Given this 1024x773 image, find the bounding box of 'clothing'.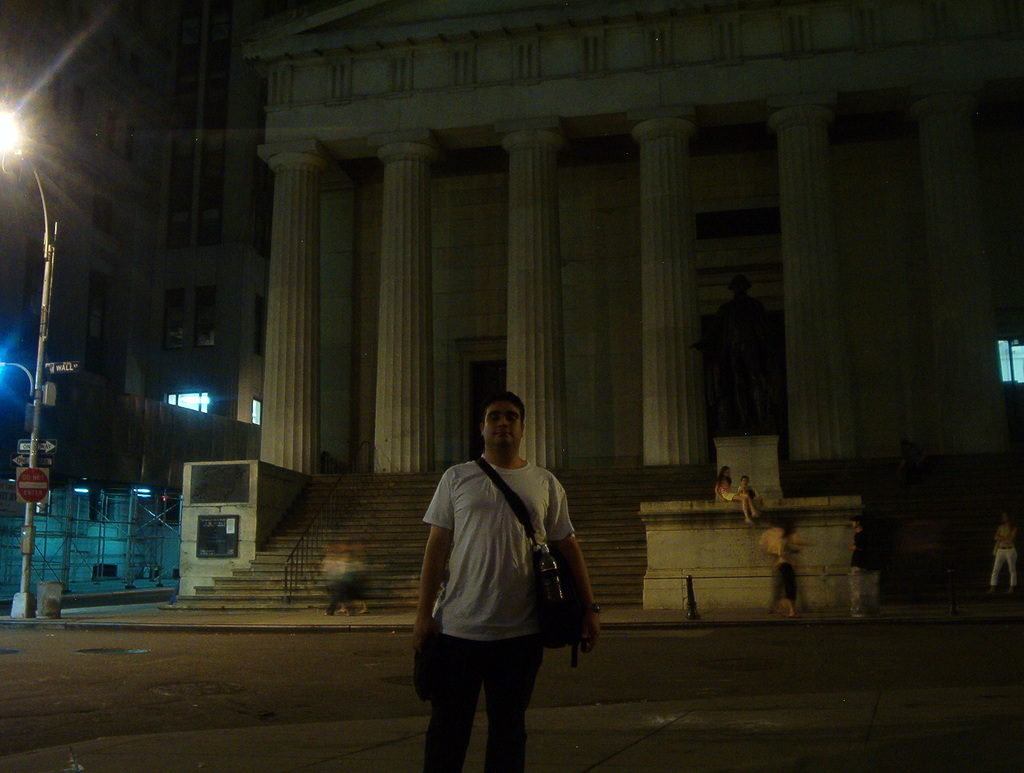
rect(416, 634, 543, 772).
